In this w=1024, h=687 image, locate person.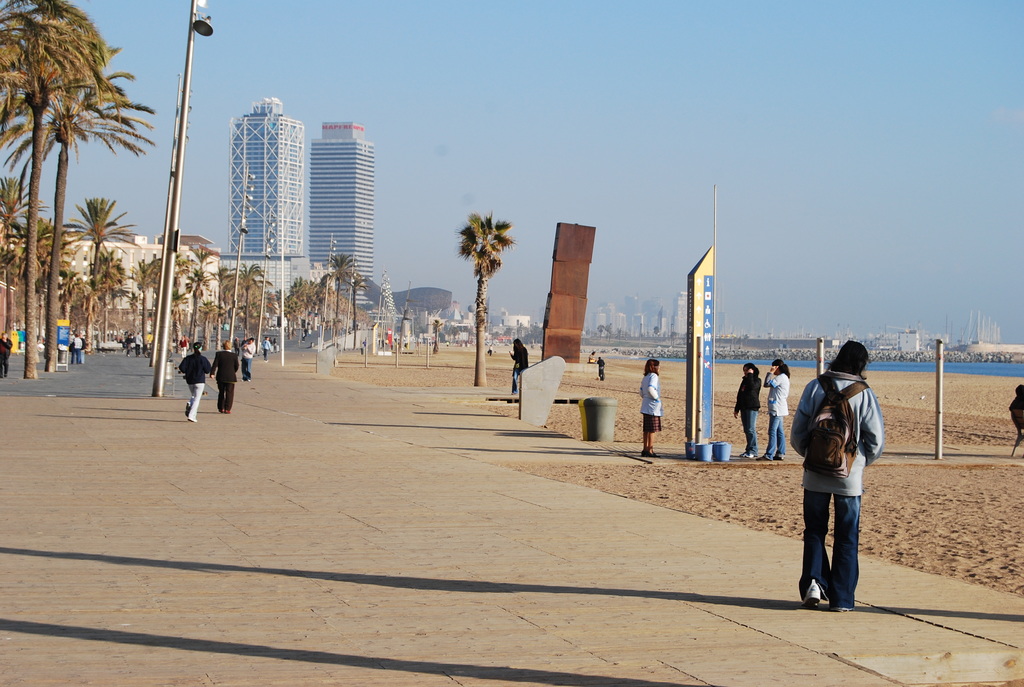
Bounding box: 763/357/794/463.
